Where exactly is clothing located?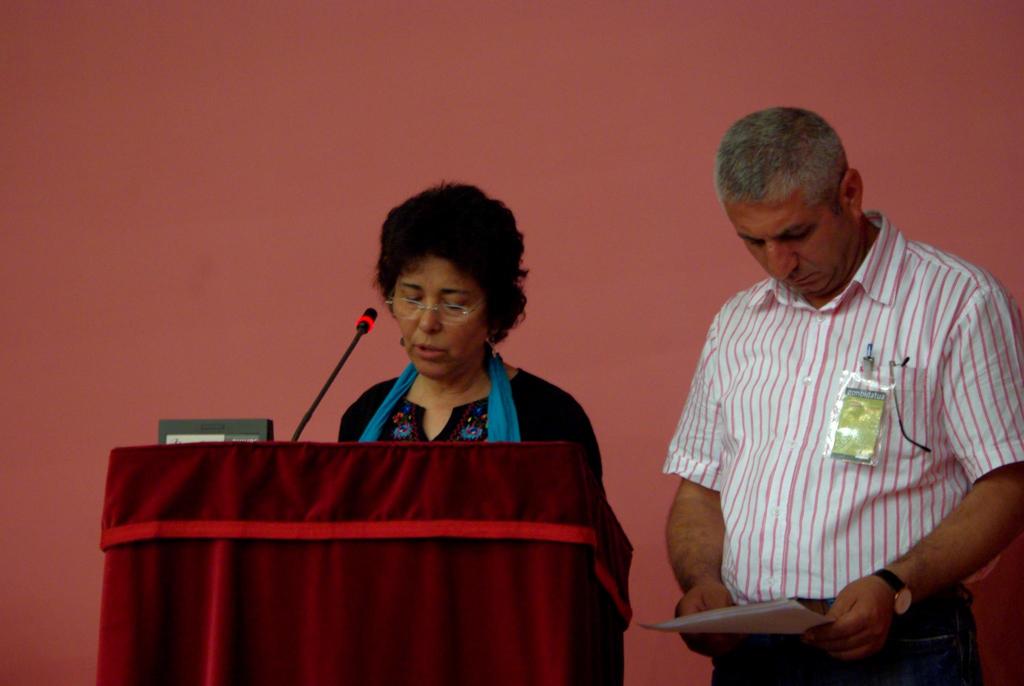
Its bounding box is <bbox>659, 200, 1011, 656</bbox>.
